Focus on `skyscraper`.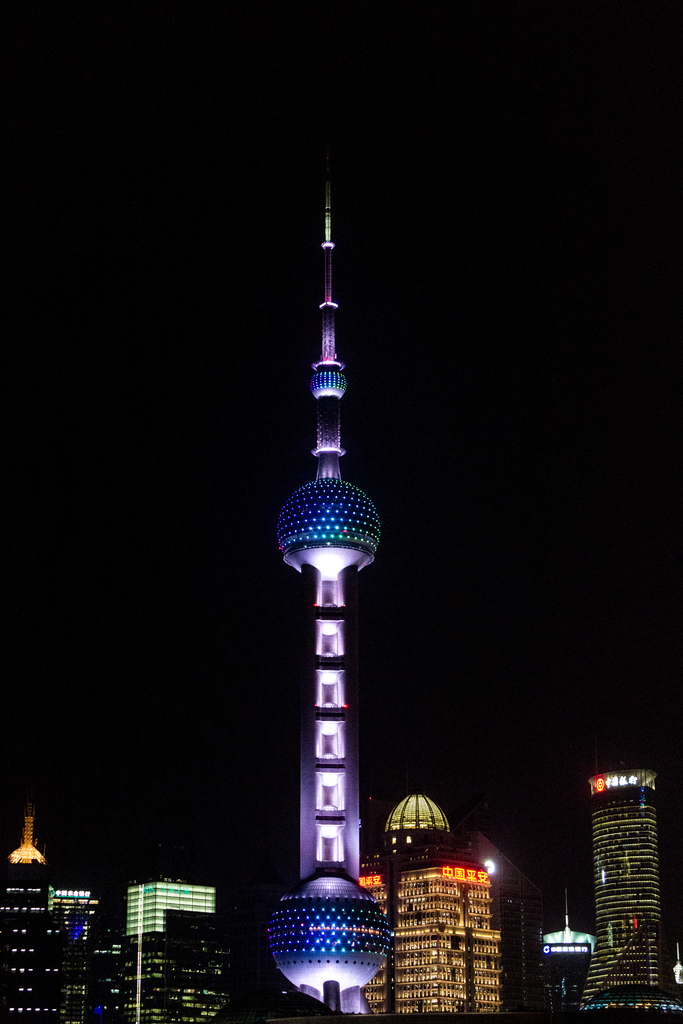
Focused at bbox=(121, 862, 224, 1023).
